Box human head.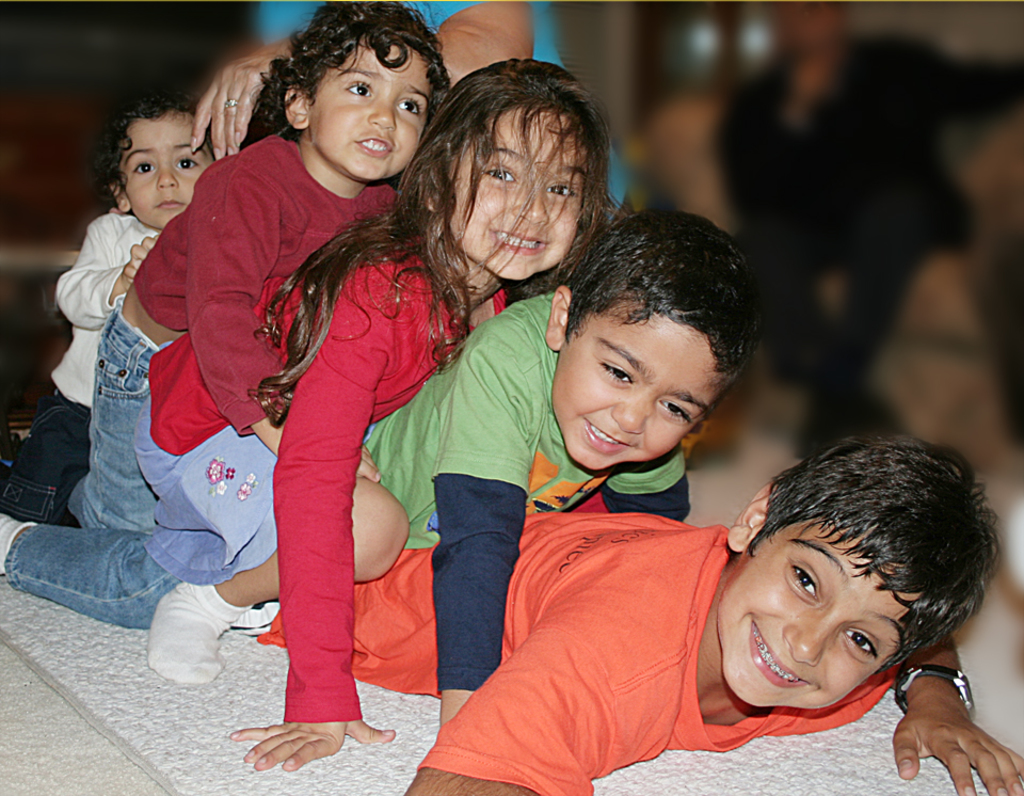
[719,463,965,702].
